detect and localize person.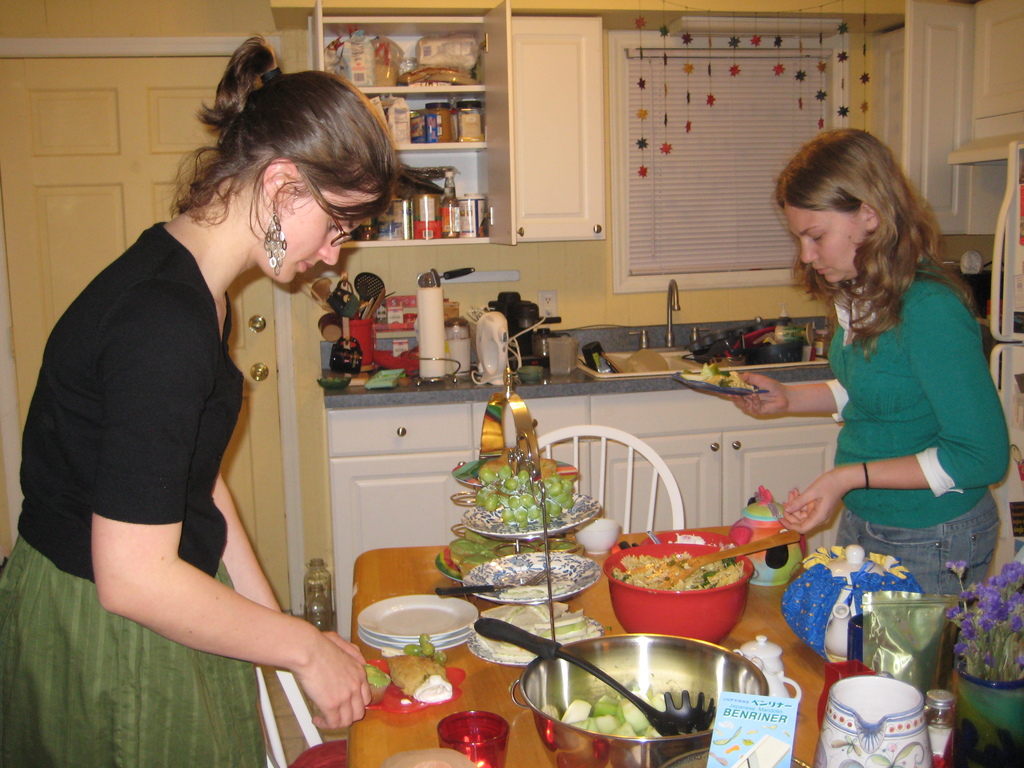
Localized at [33, 69, 385, 758].
